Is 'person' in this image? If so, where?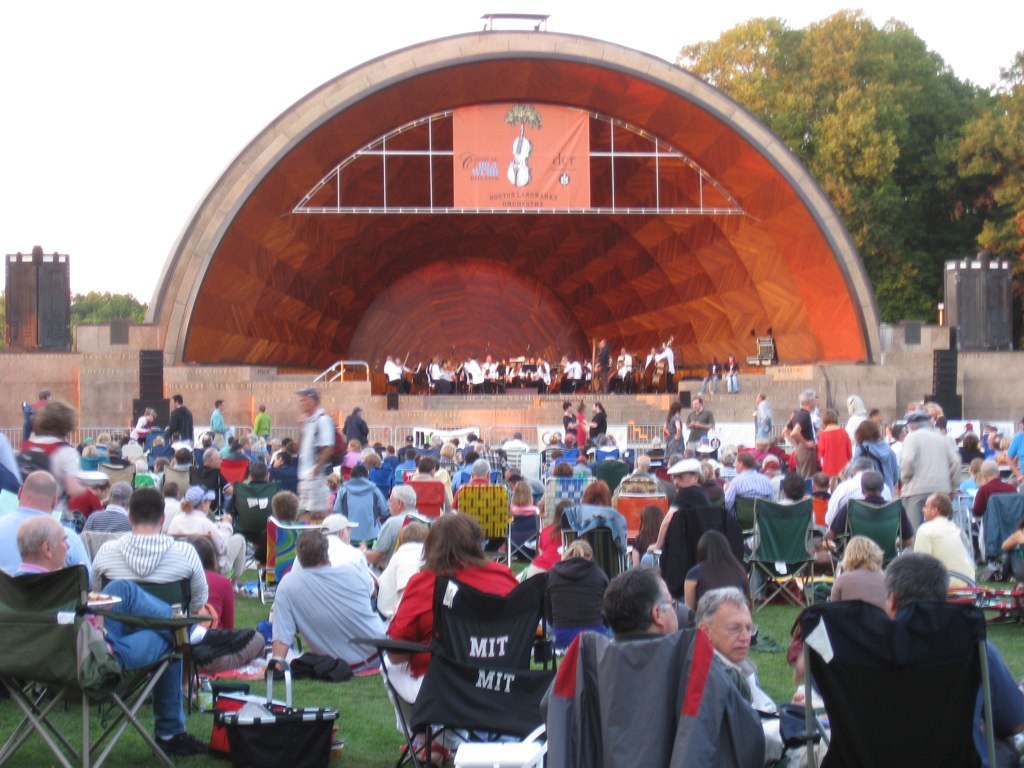
Yes, at left=0, top=469, right=92, bottom=579.
